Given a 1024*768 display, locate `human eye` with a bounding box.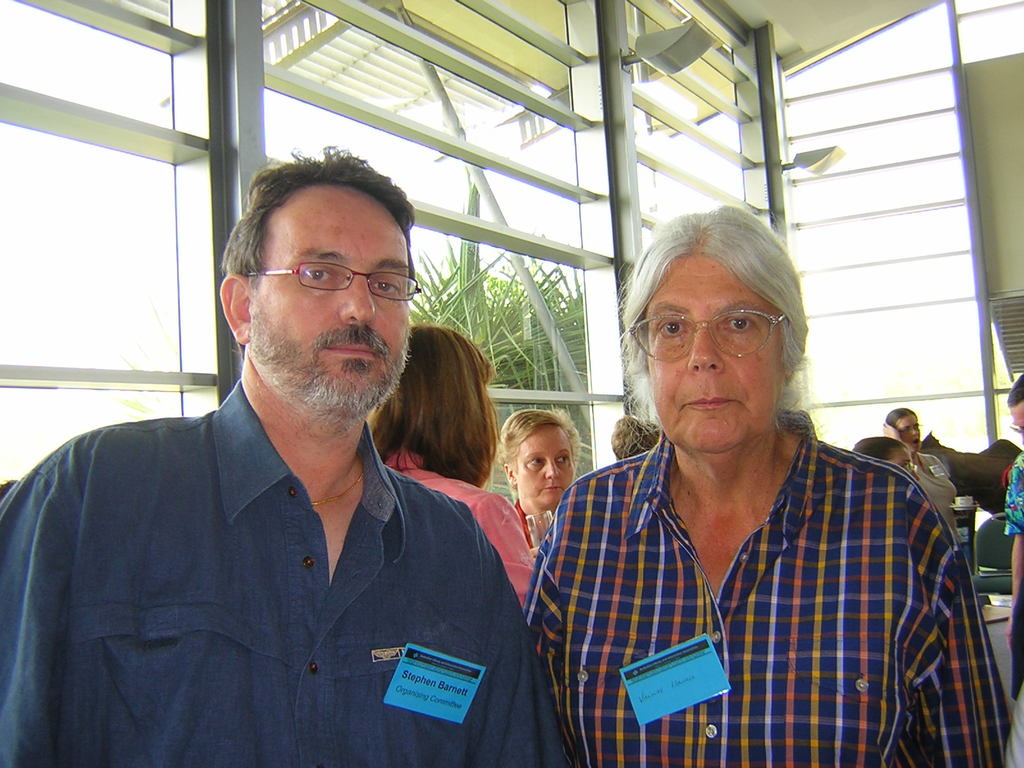
Located: [left=554, top=451, right=571, bottom=467].
